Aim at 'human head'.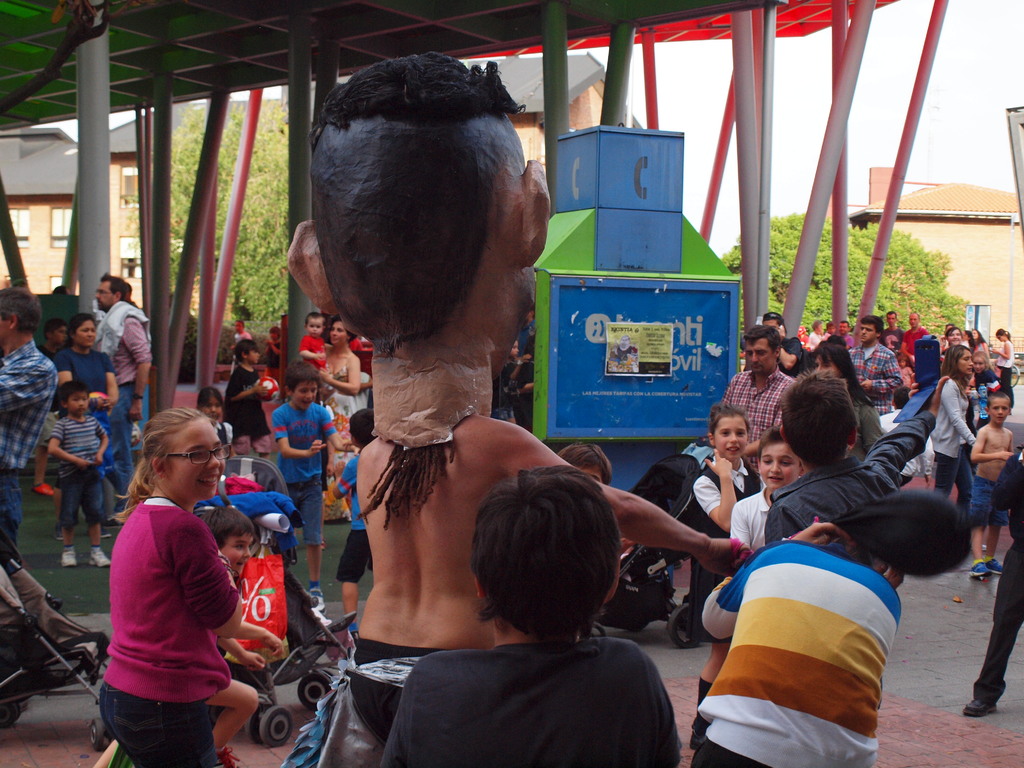
Aimed at [465, 463, 634, 653].
